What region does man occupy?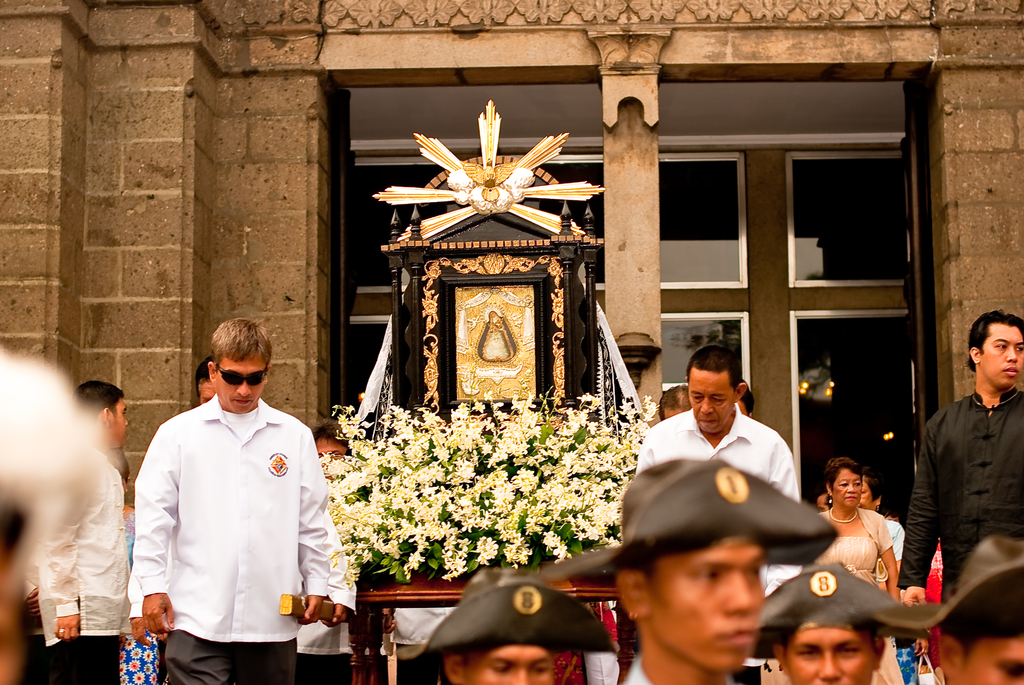
(x1=634, y1=345, x2=804, y2=684).
